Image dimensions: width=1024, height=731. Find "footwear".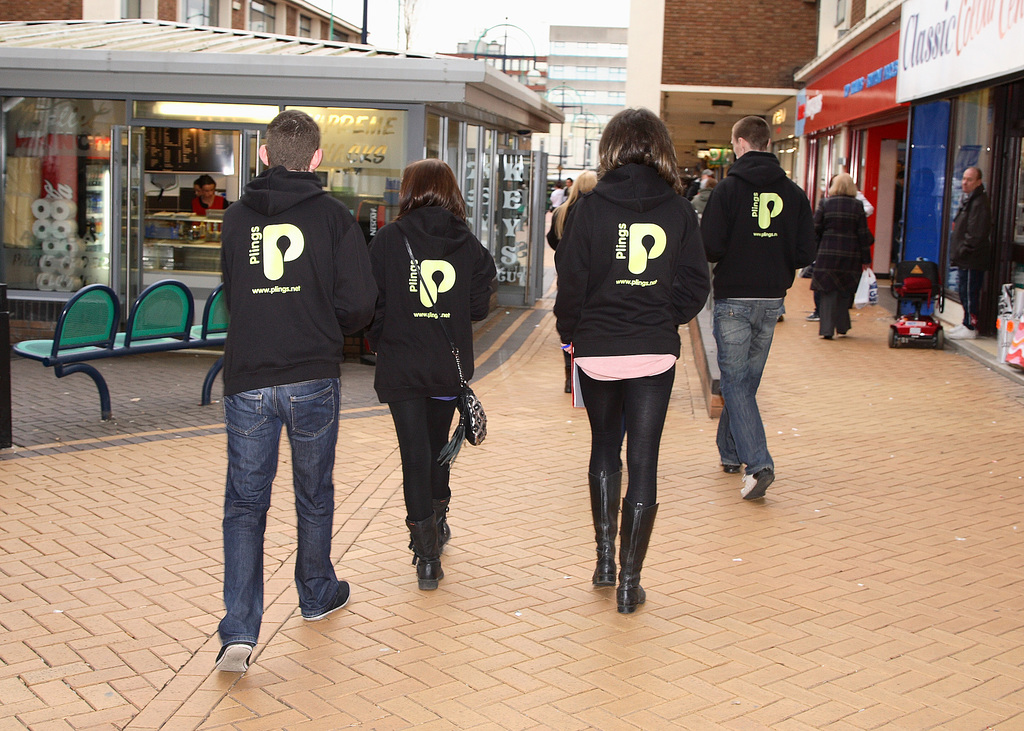
box=[820, 330, 832, 341].
